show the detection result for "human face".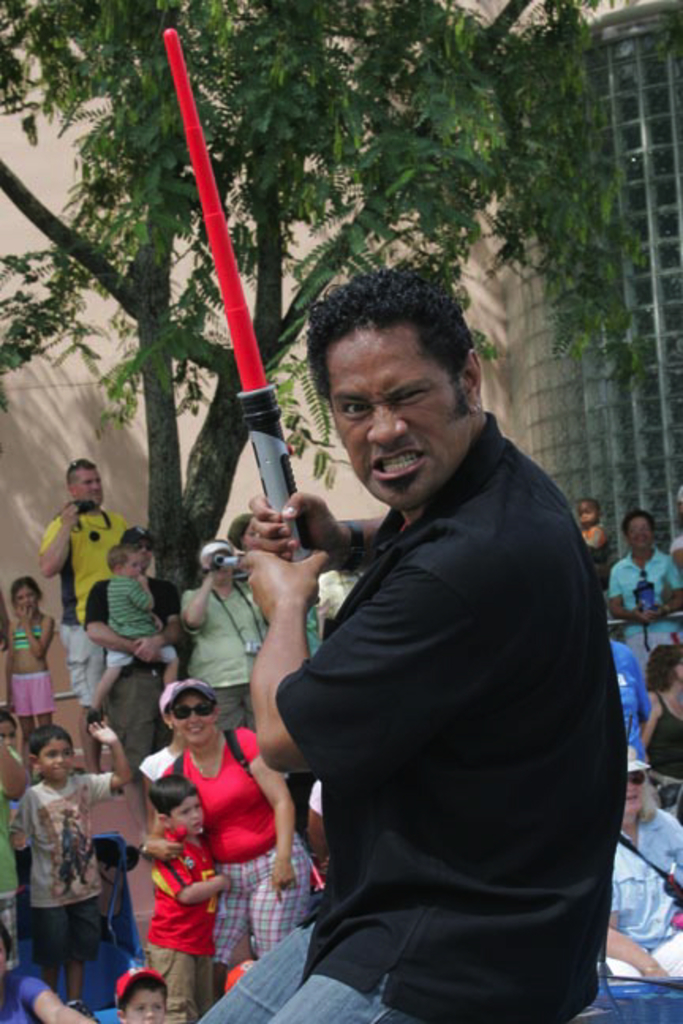
<box>0,722,17,747</box>.
